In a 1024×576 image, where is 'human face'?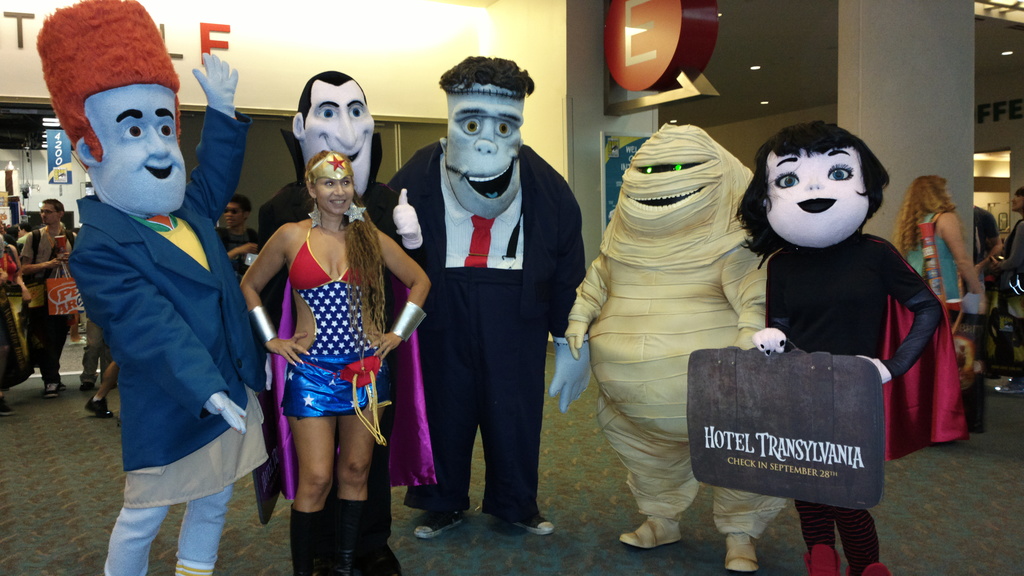
[x1=39, y1=202, x2=58, y2=225].
